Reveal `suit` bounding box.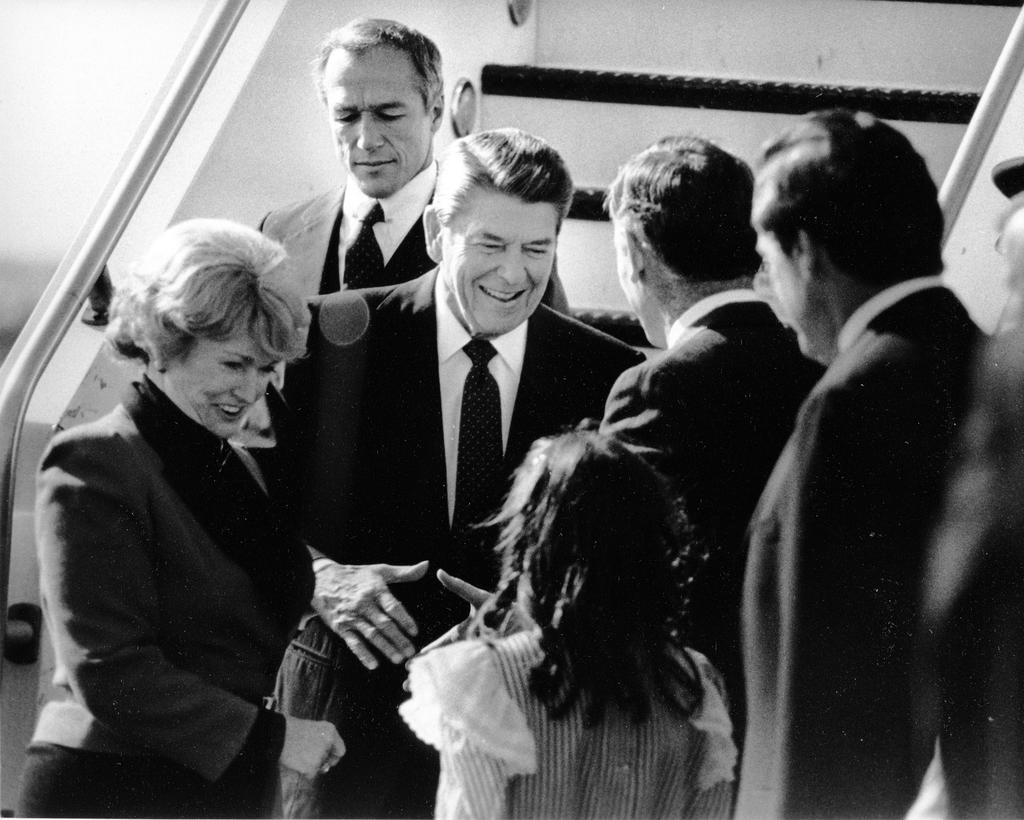
Revealed: (248, 175, 568, 467).
